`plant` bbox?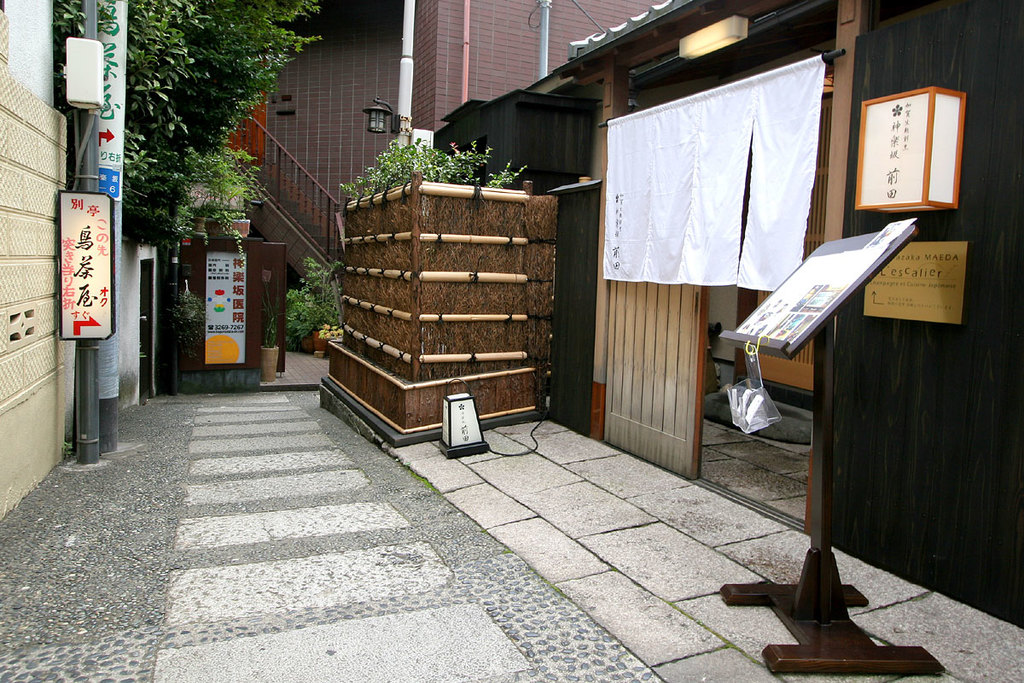
{"left": 166, "top": 288, "right": 205, "bottom": 362}
